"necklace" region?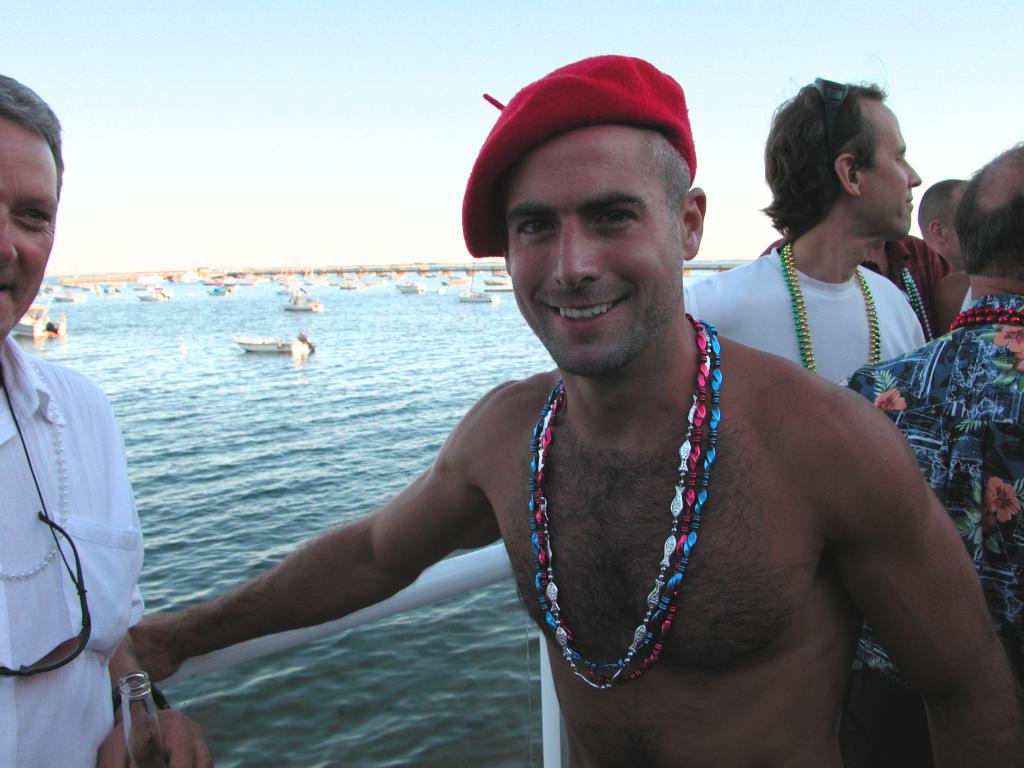
BBox(499, 342, 738, 700)
